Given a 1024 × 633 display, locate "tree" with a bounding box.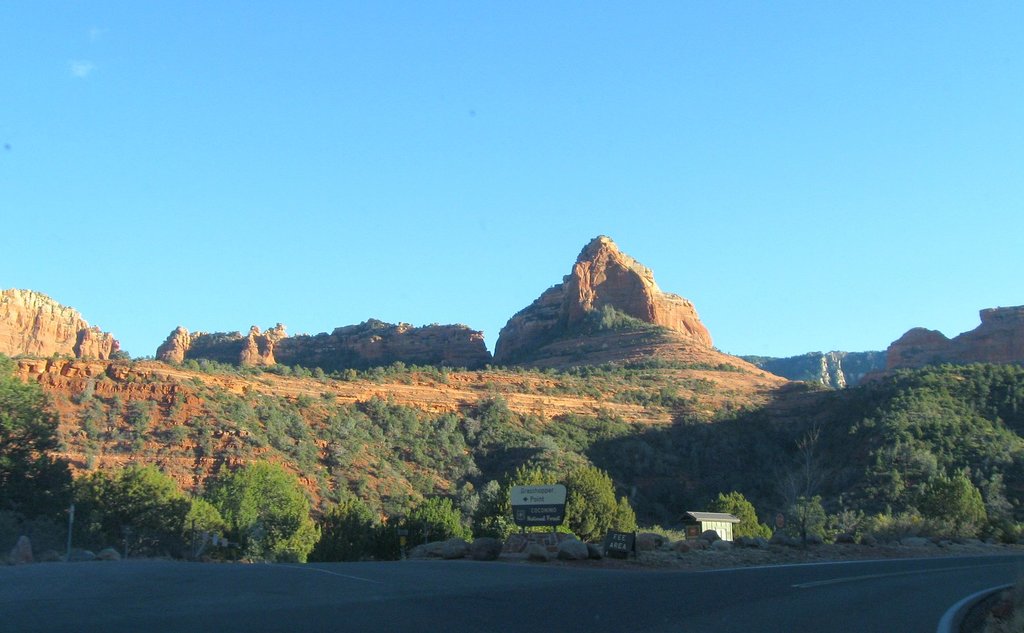
Located: 198:459:328:568.
